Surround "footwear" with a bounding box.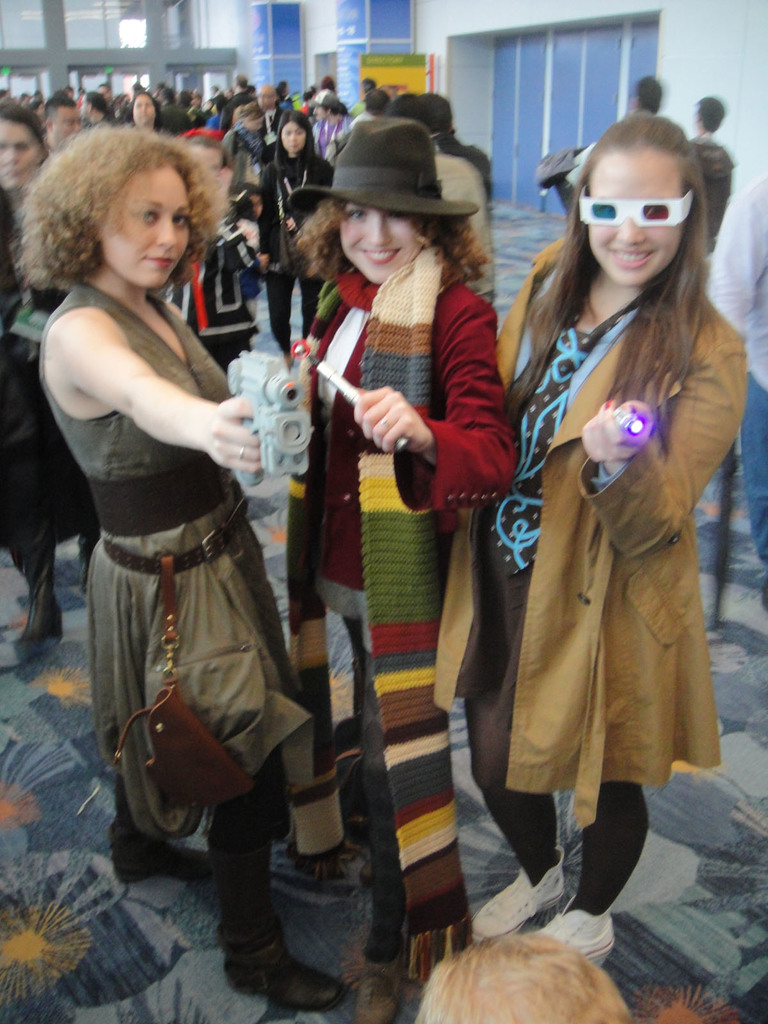
locate(203, 883, 350, 1014).
